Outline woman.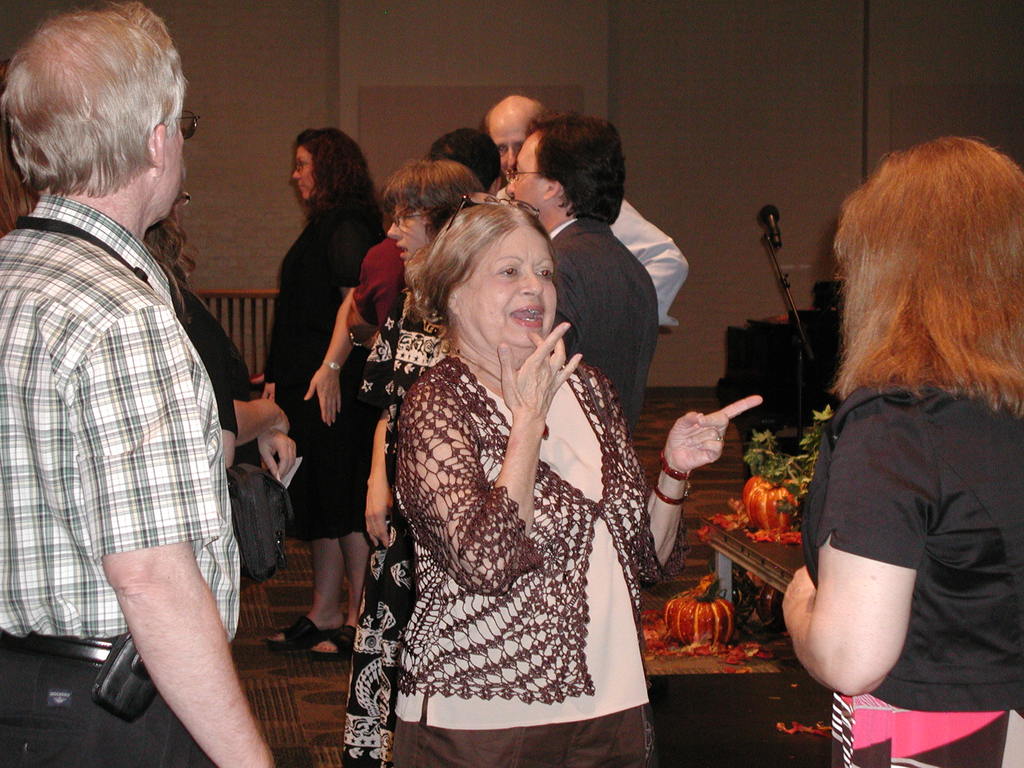
Outline: 778 135 1023 767.
